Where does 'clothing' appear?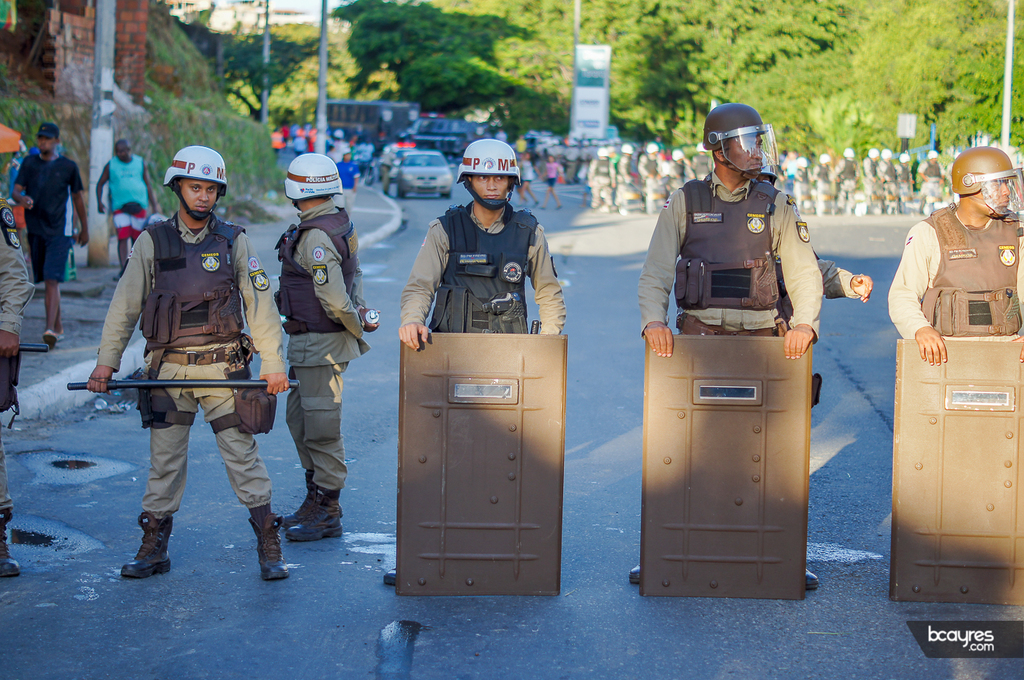
Appears at [110,157,151,243].
